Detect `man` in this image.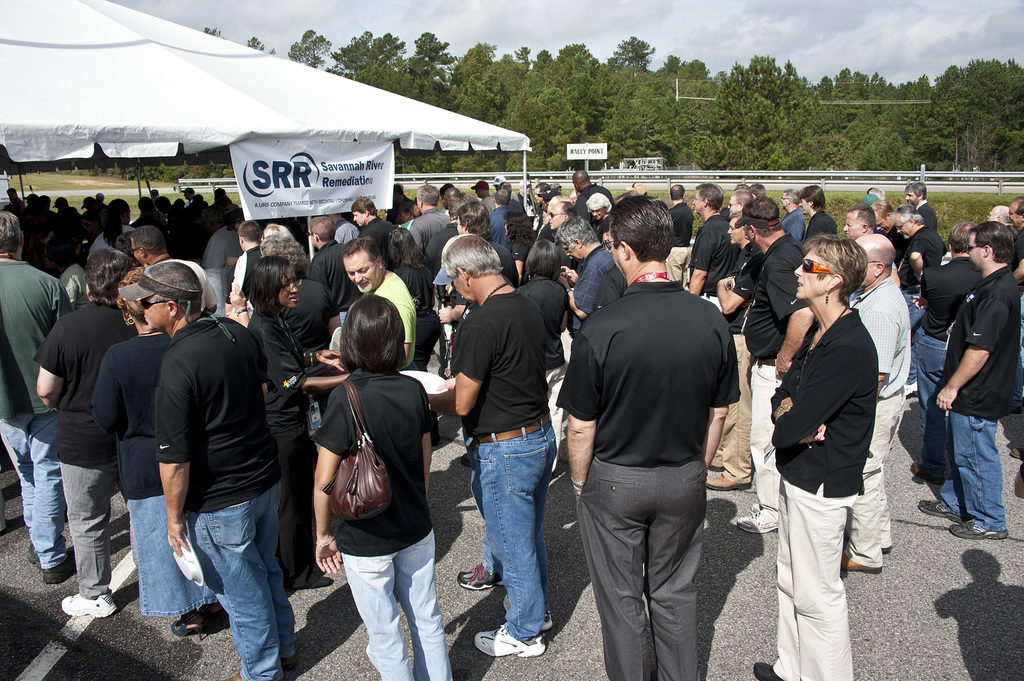
Detection: 471:183:501:212.
